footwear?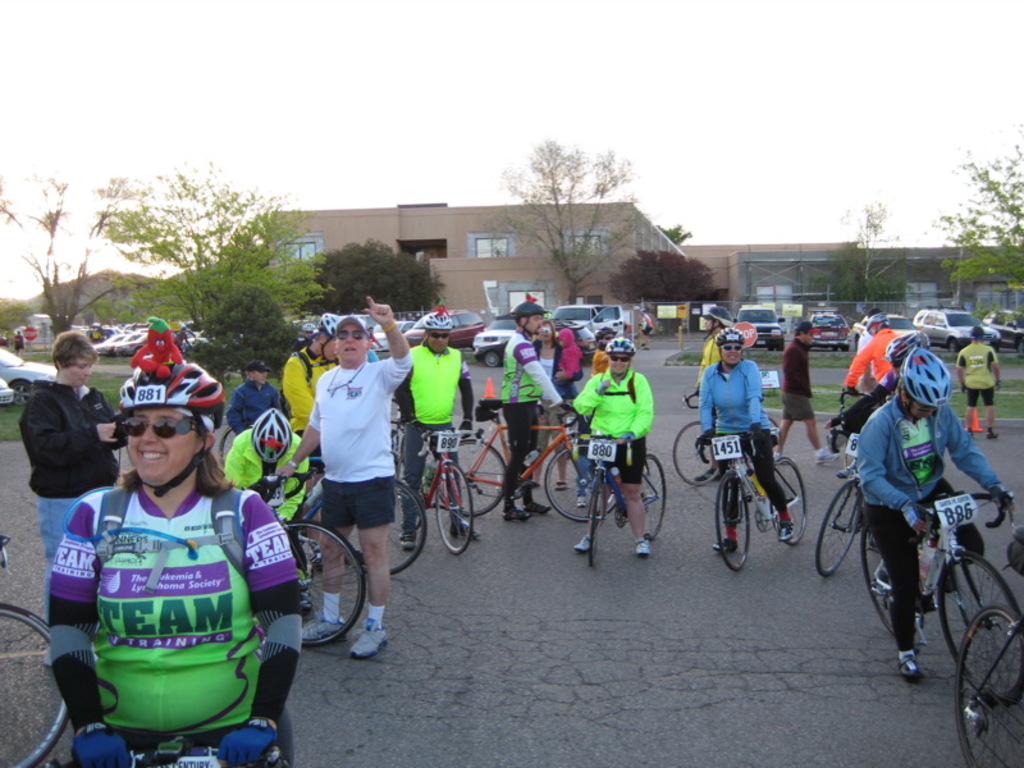
(left=710, top=534, right=736, bottom=550)
